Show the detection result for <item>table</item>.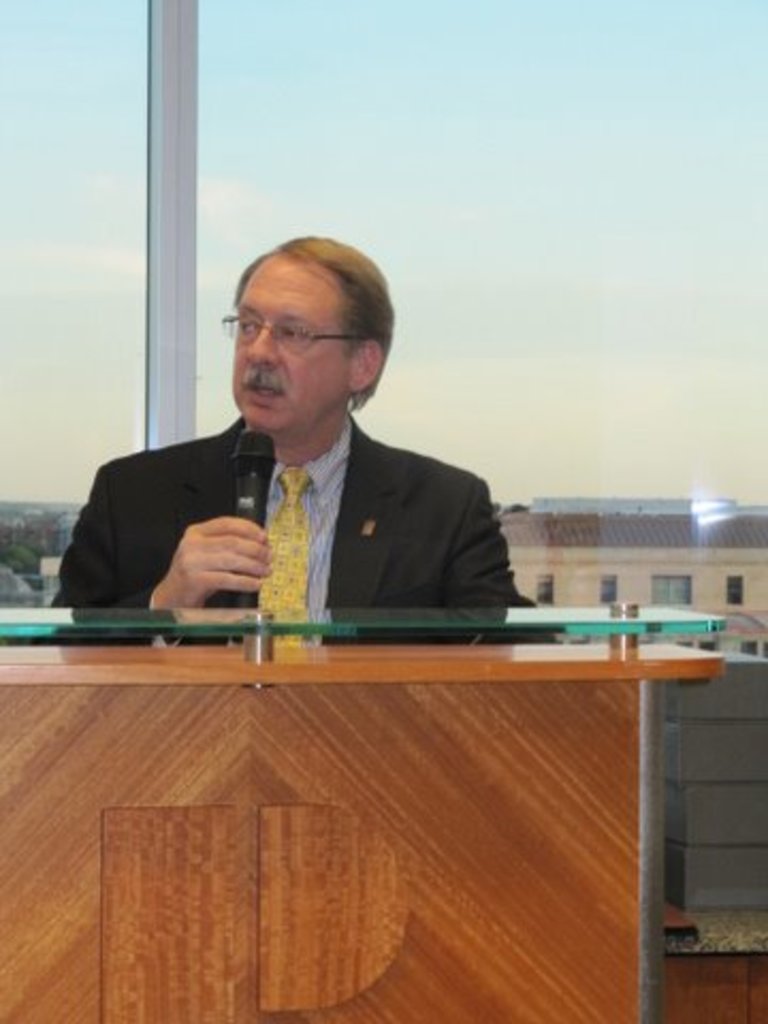
[left=4, top=512, right=687, bottom=1023].
